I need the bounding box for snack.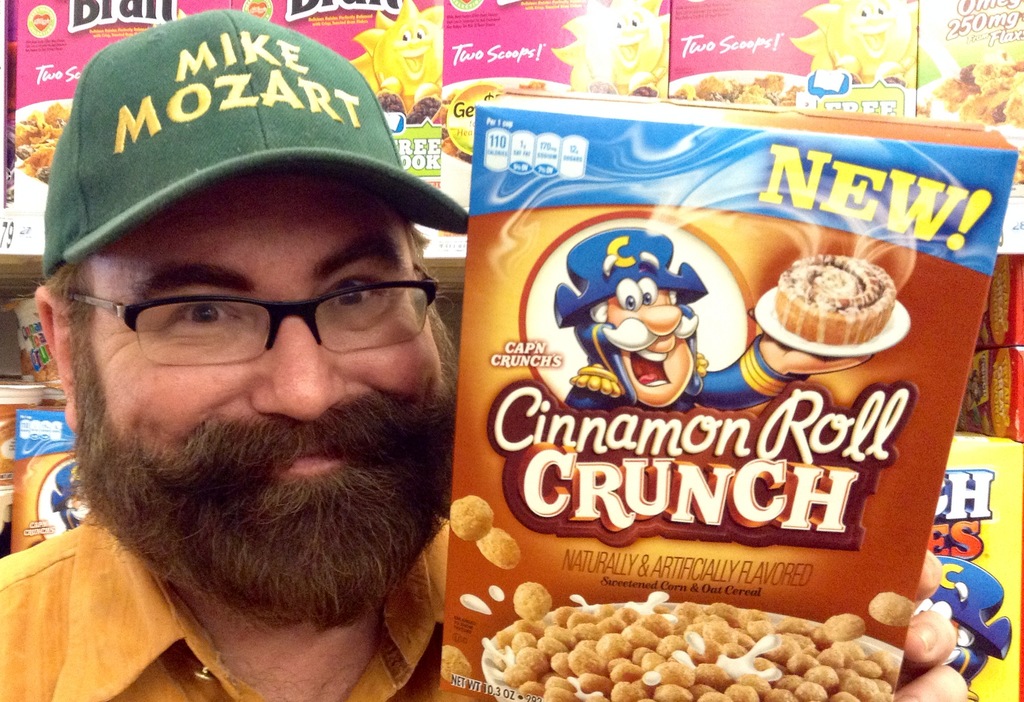
Here it is: box=[446, 102, 1021, 701].
